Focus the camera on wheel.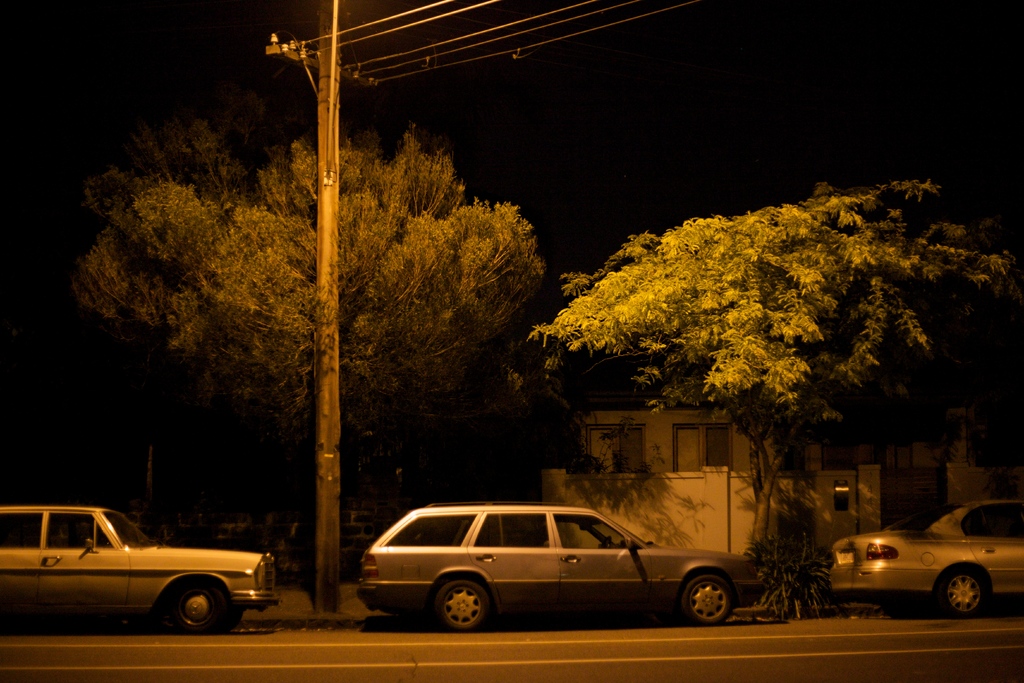
Focus region: <box>428,586,503,642</box>.
